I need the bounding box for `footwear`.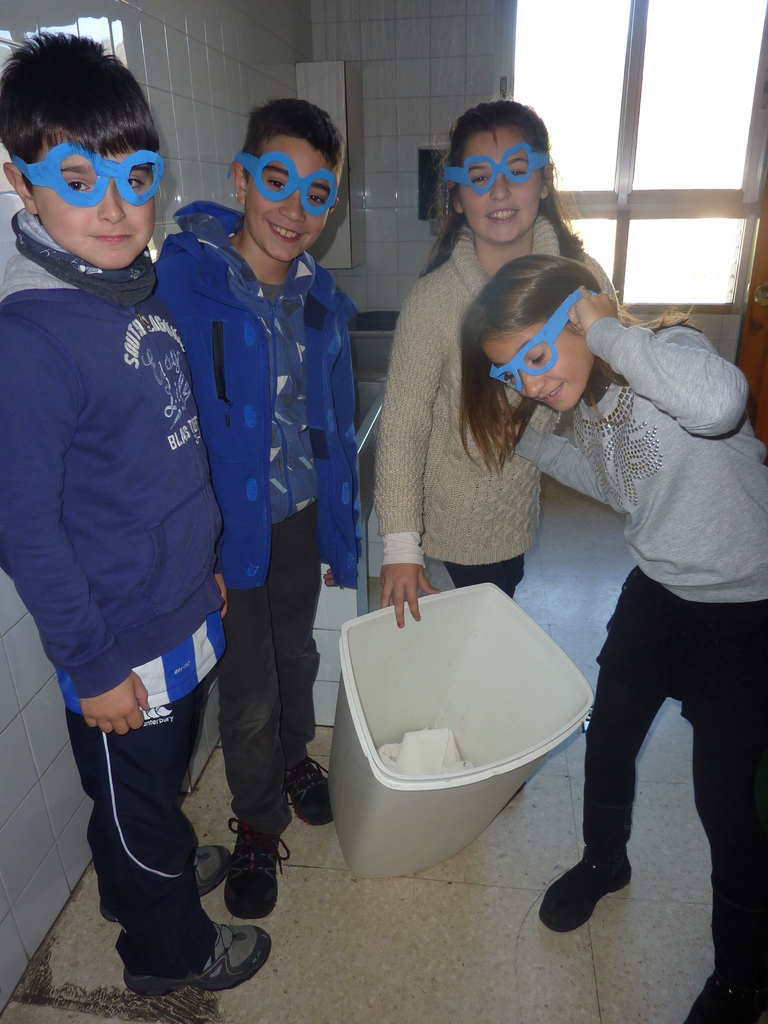
Here it is: 96/847/232/920.
